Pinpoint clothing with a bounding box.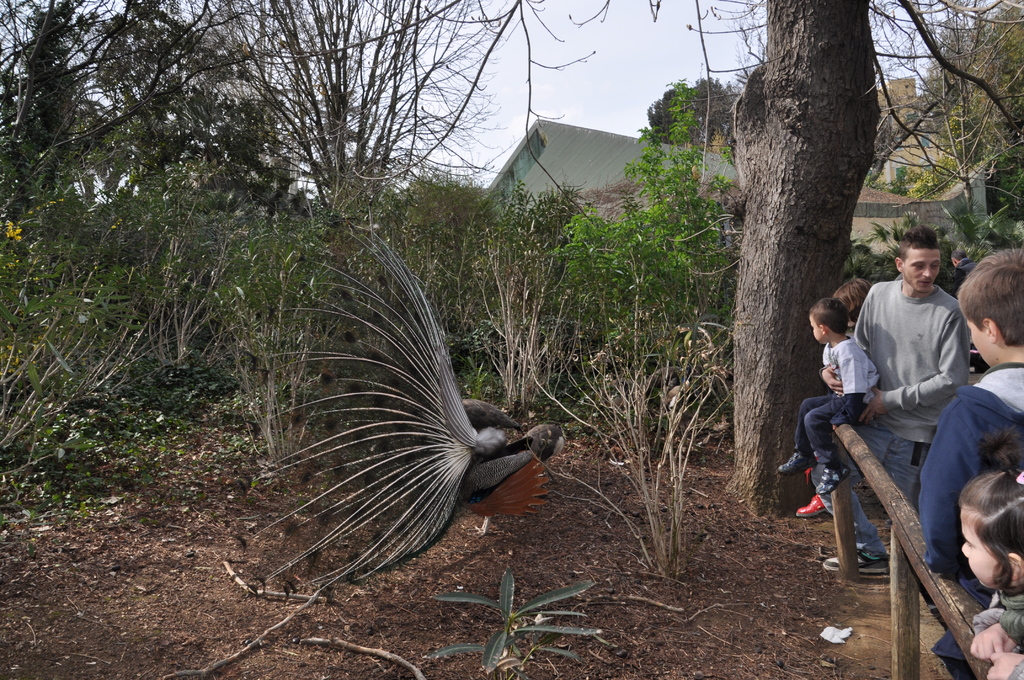
796, 339, 886, 467.
